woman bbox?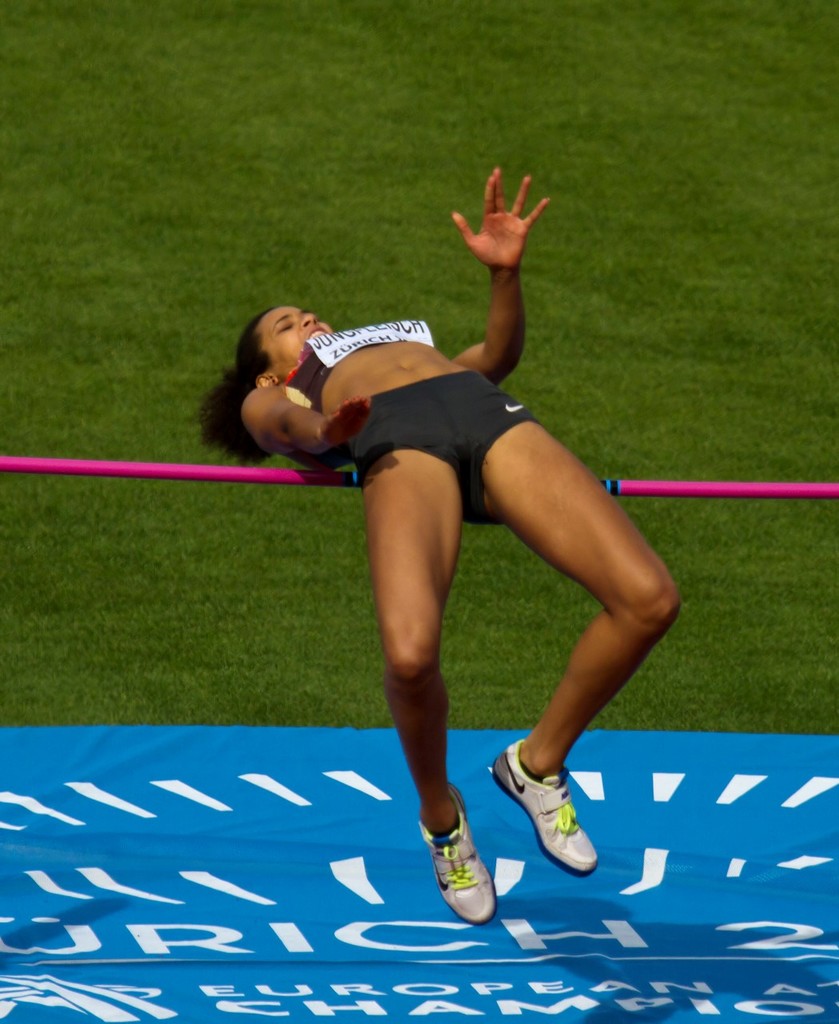
223, 144, 691, 925
